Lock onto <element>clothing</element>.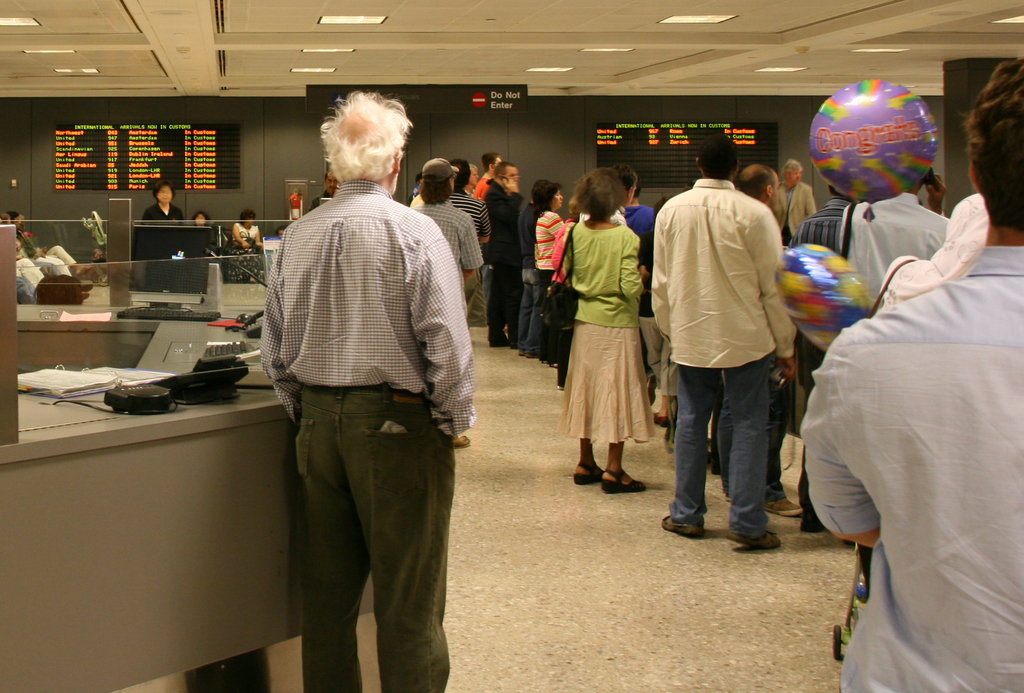
Locked: bbox(259, 179, 476, 692).
